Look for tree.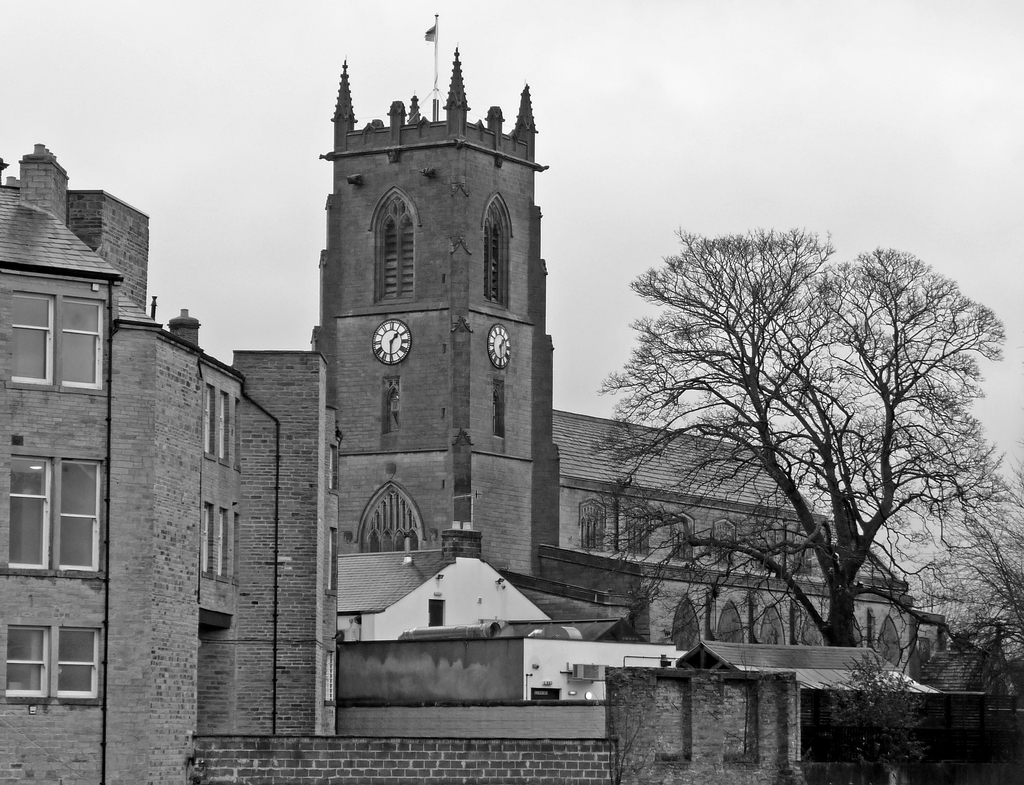
Found: box=[797, 641, 953, 784].
